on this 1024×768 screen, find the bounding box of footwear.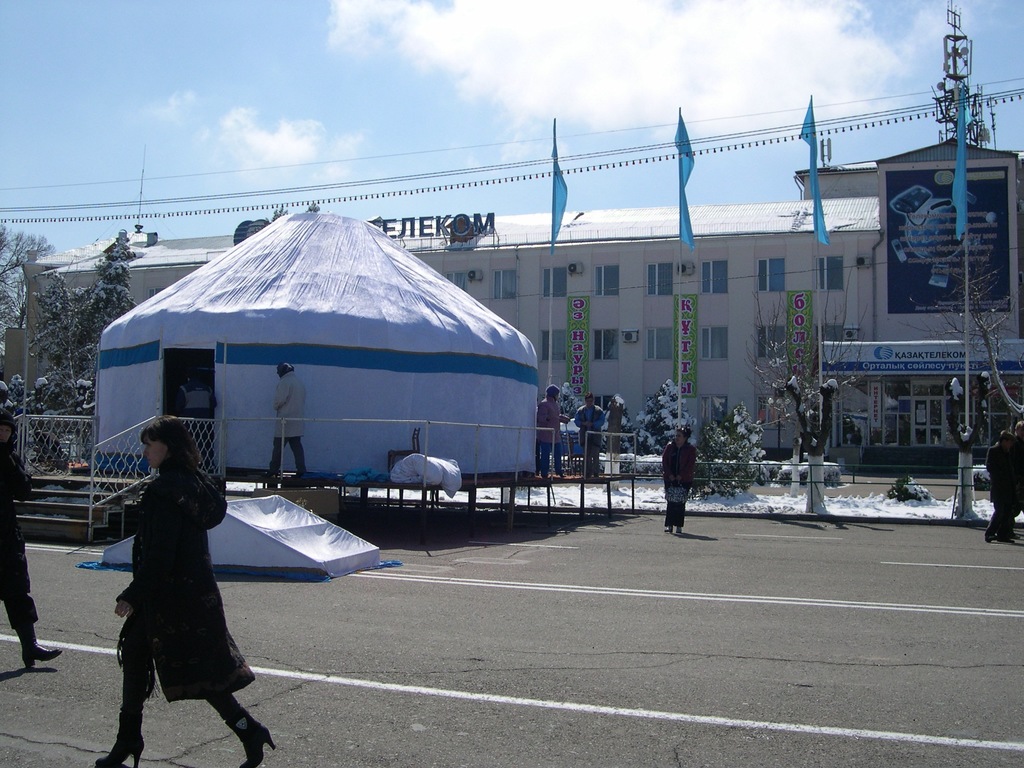
Bounding box: {"left": 673, "top": 528, "right": 680, "bottom": 535}.
